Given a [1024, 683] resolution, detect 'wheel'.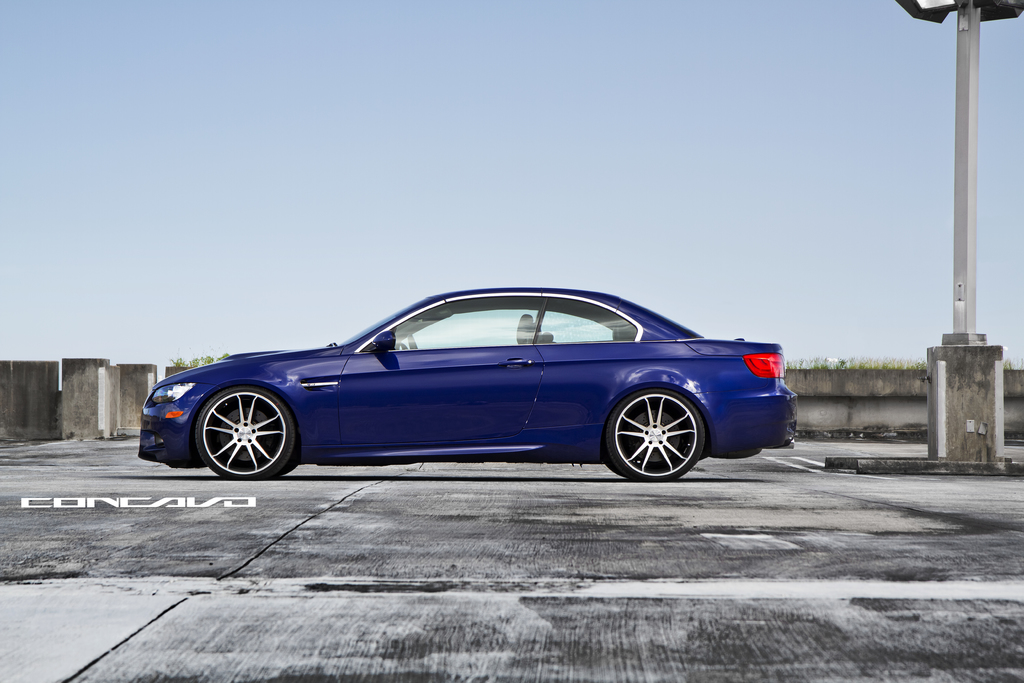
611/390/701/473.
